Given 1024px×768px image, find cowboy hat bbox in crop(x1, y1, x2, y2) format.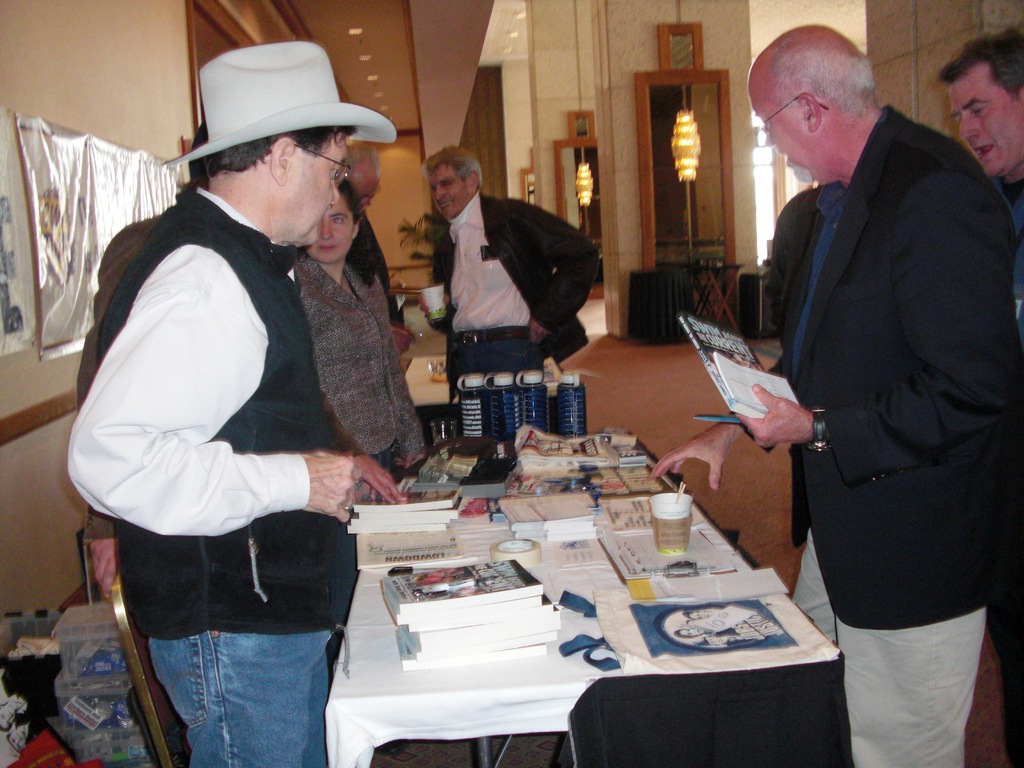
crop(177, 41, 358, 175).
